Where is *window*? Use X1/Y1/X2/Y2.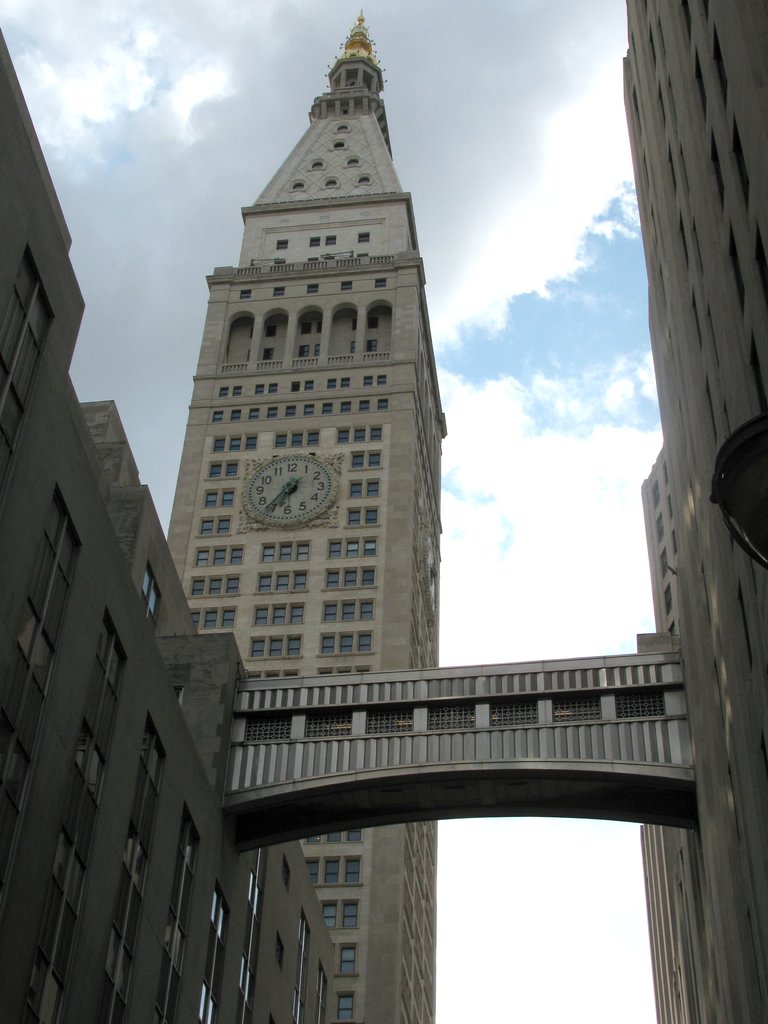
165/850/193/937.
